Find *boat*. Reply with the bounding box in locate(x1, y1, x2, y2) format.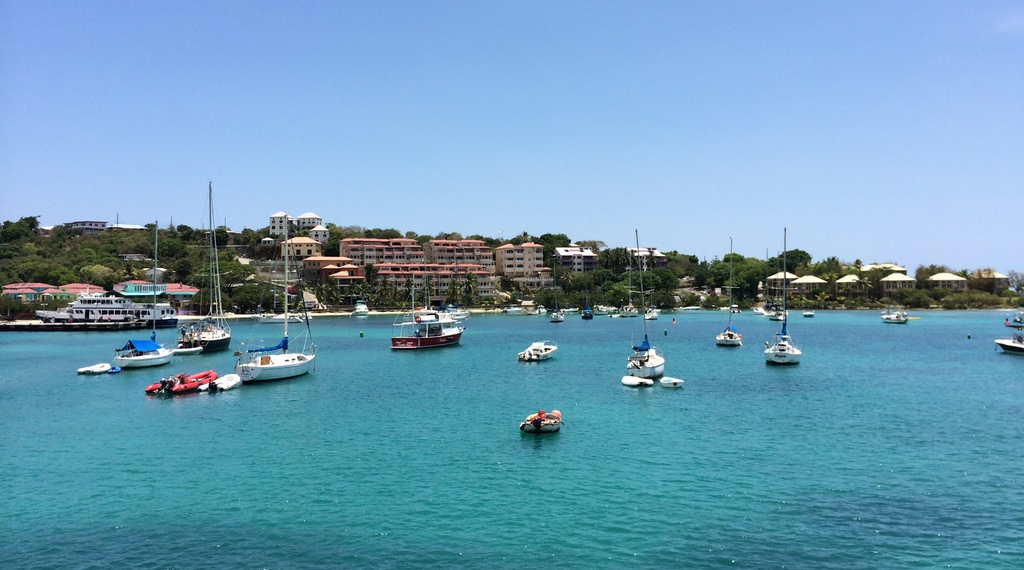
locate(199, 373, 243, 393).
